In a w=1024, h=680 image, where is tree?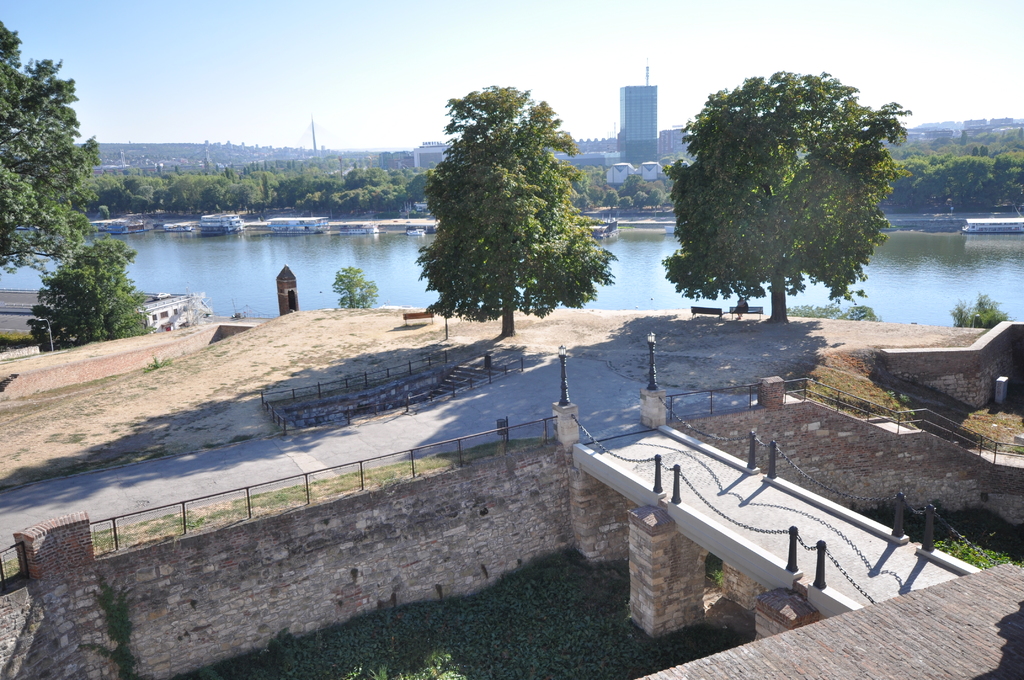
bbox=(0, 14, 102, 265).
